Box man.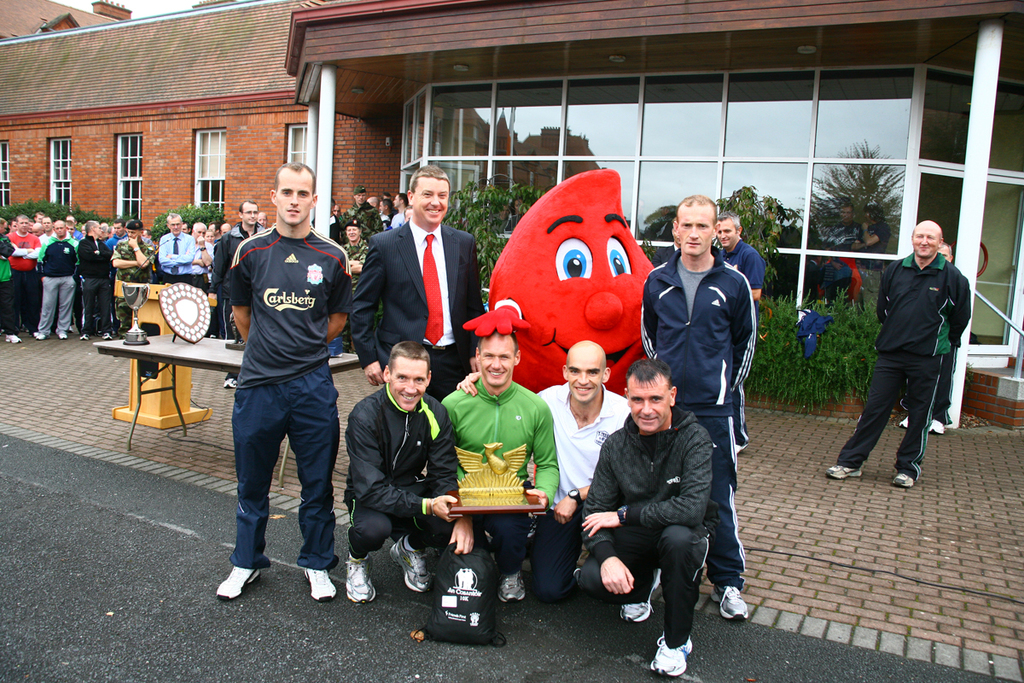
442:332:561:603.
